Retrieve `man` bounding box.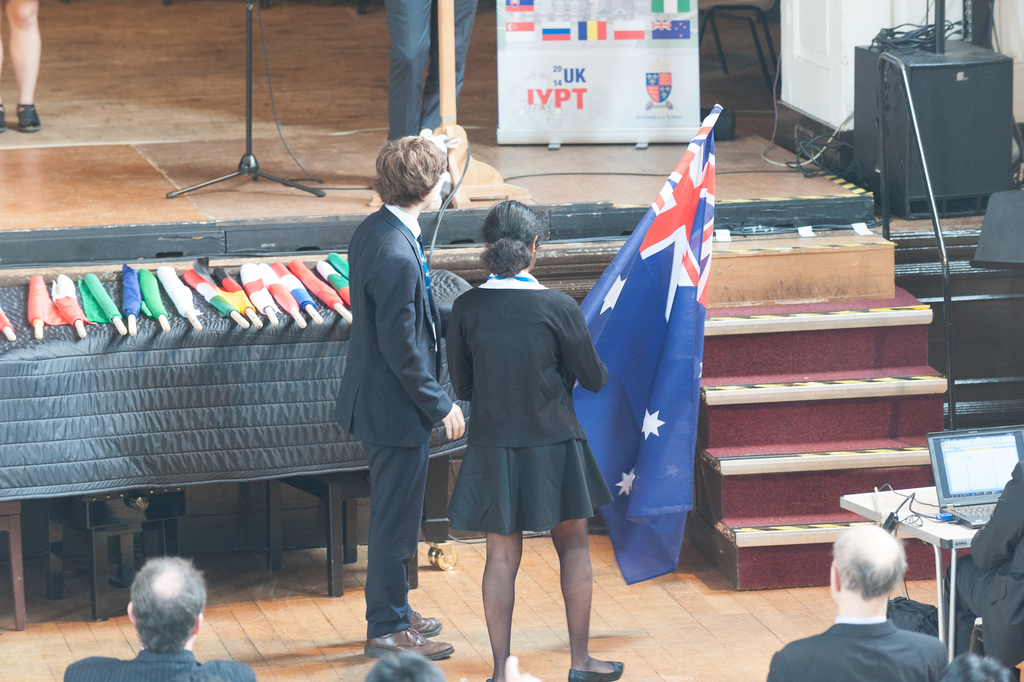
Bounding box: (321, 108, 461, 660).
